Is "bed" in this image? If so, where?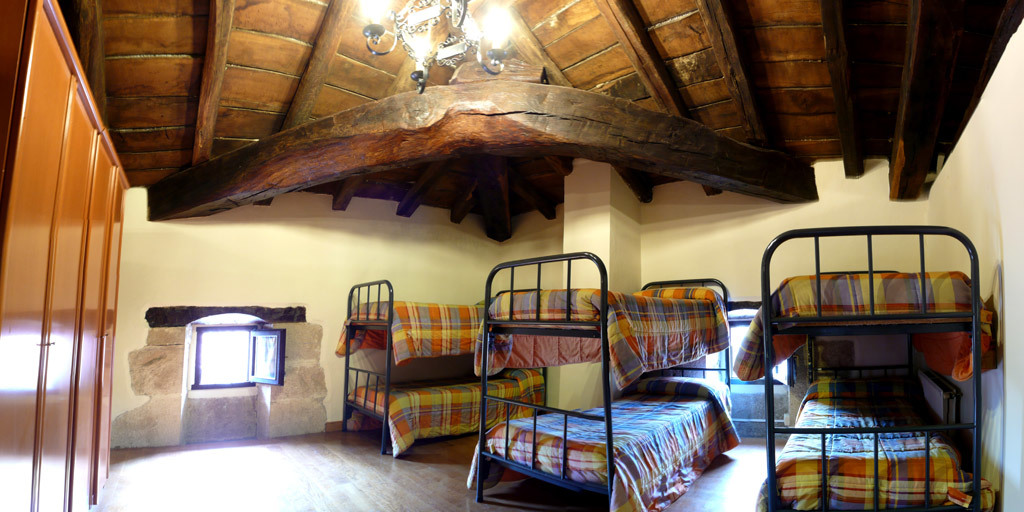
Yes, at [left=476, top=255, right=742, bottom=511].
